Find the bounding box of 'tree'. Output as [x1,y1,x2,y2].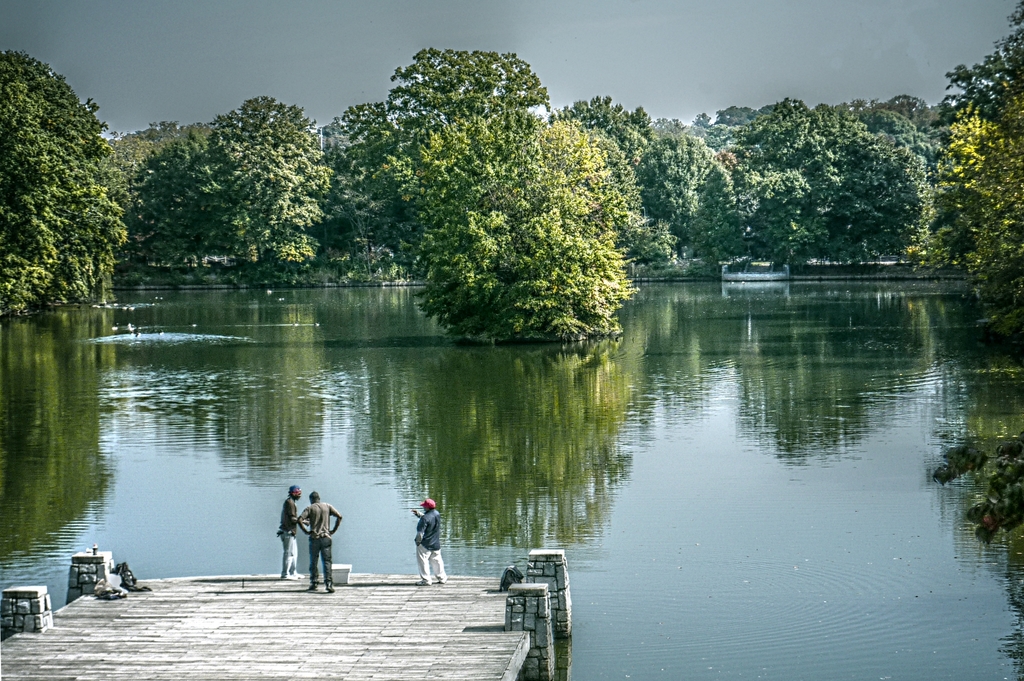
[556,98,693,145].
